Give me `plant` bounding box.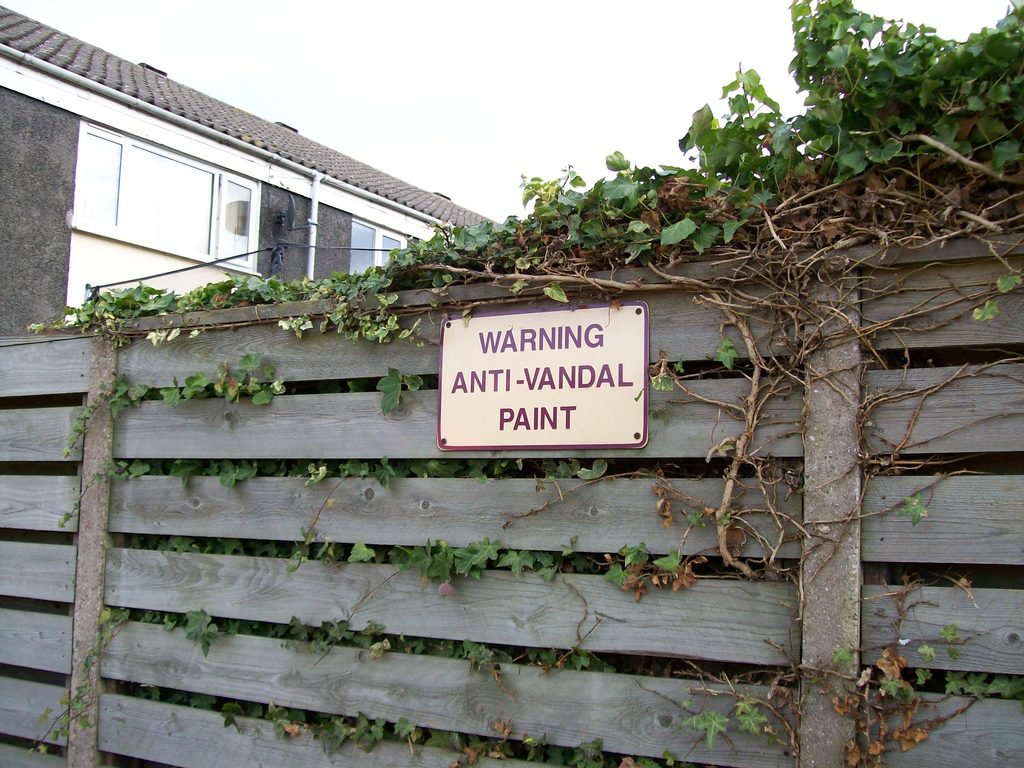
l=419, t=639, r=513, b=676.
